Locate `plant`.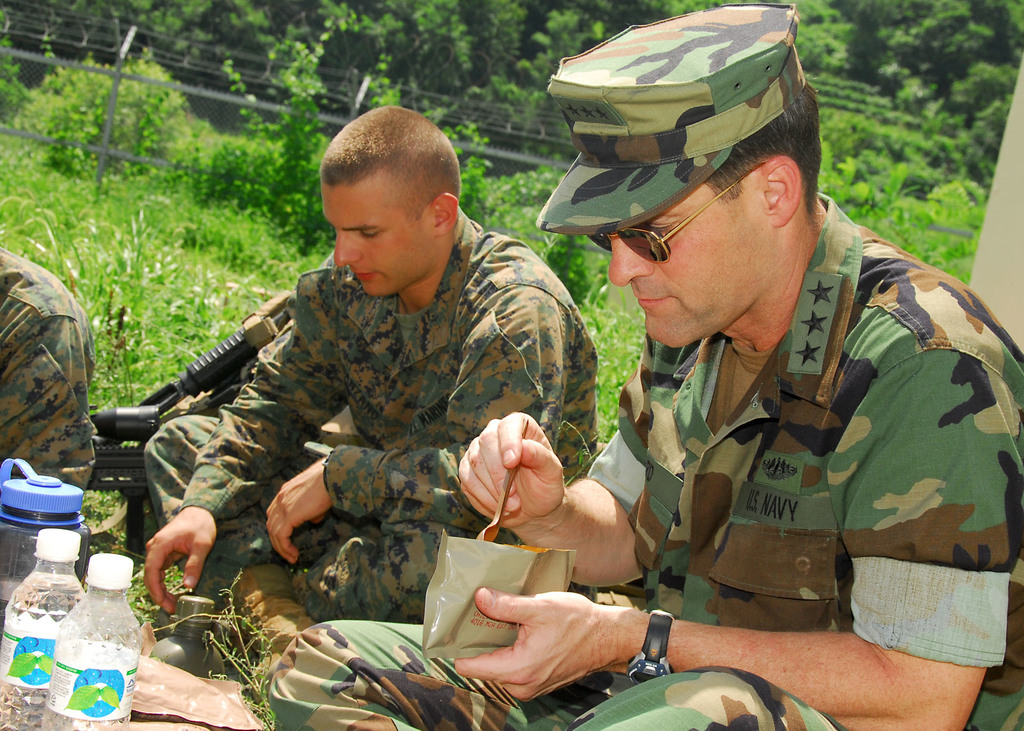
Bounding box: <region>366, 51, 404, 122</region>.
